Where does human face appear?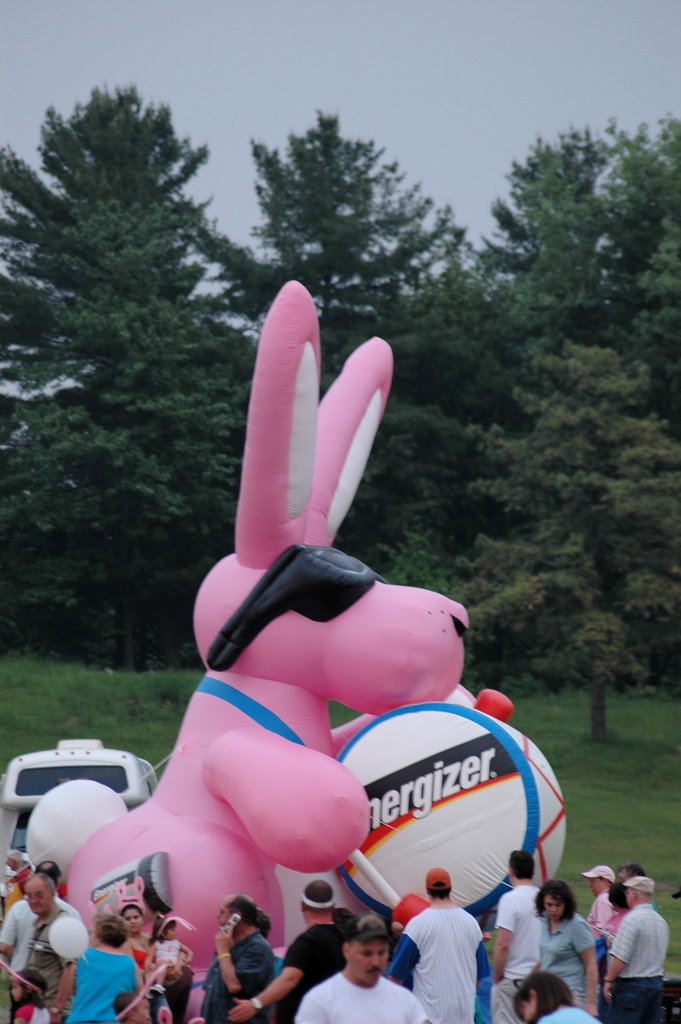
Appears at [x1=546, y1=899, x2=567, y2=927].
